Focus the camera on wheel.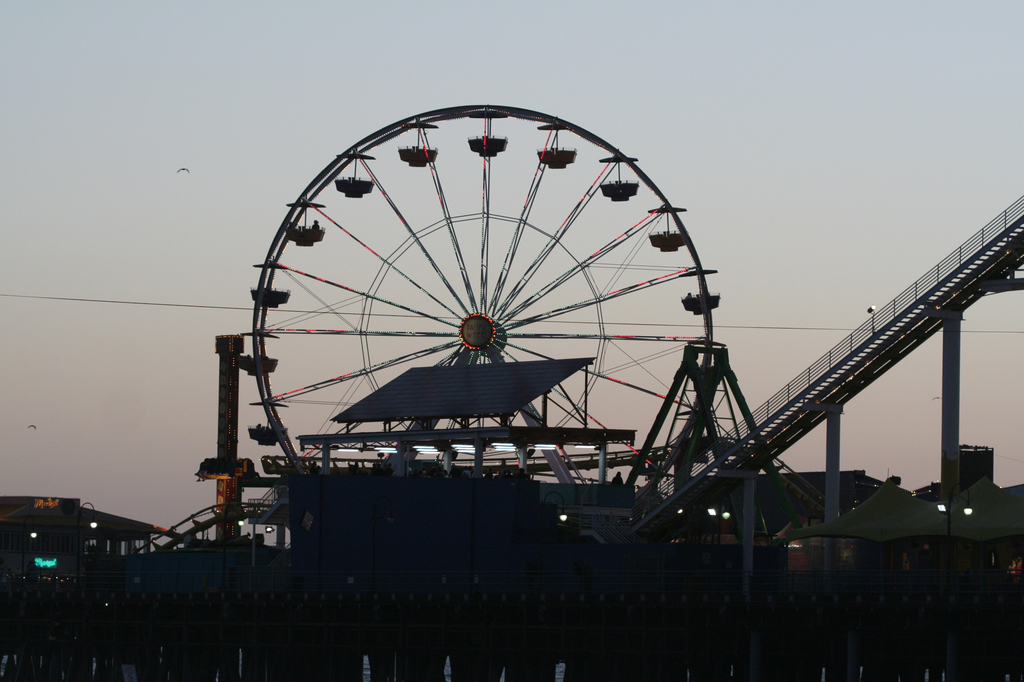
Focus region: crop(241, 103, 726, 506).
